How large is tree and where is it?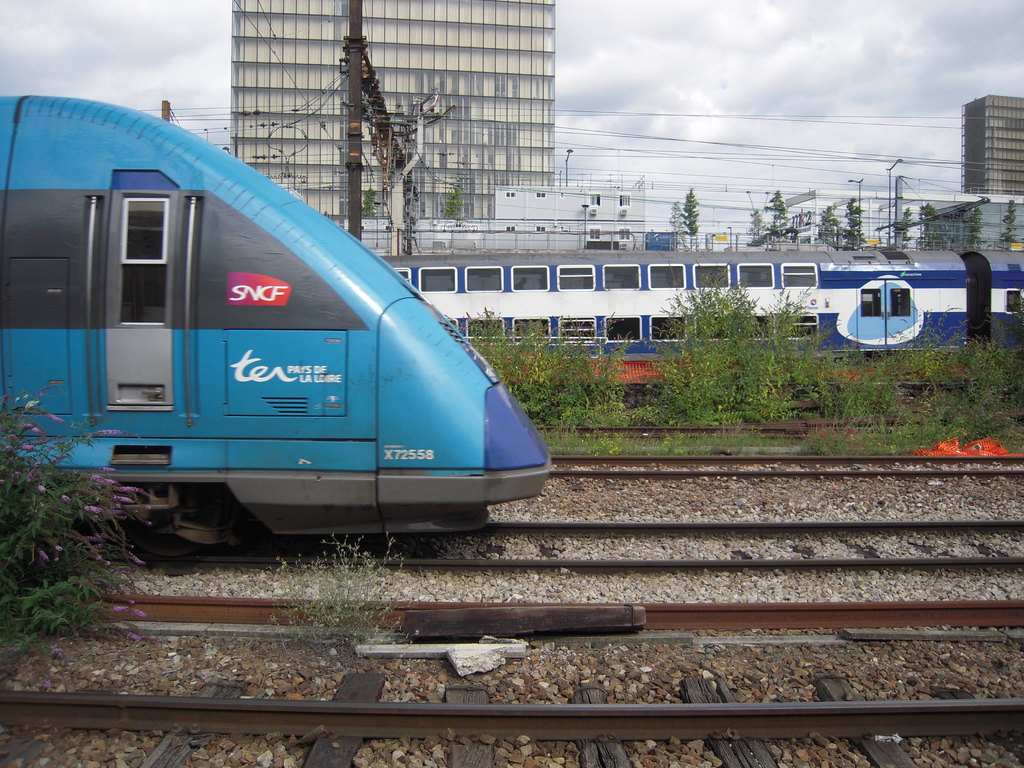
Bounding box: {"x1": 445, "y1": 174, "x2": 467, "y2": 224}.
